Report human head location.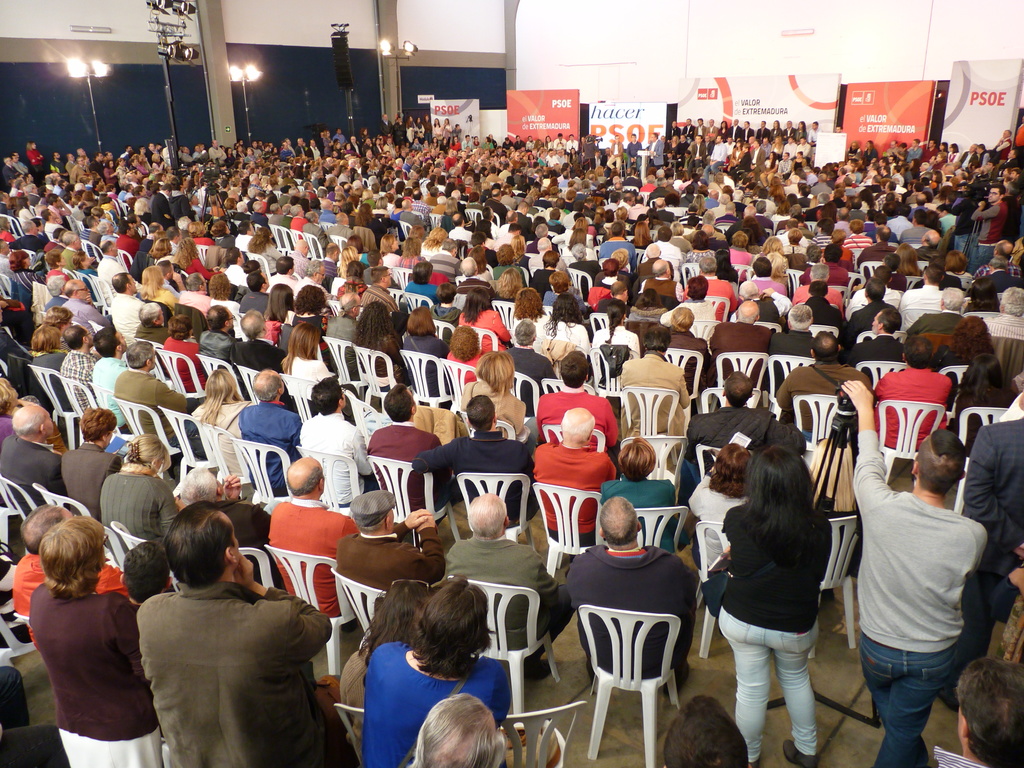
Report: left=475, top=352, right=512, bottom=387.
